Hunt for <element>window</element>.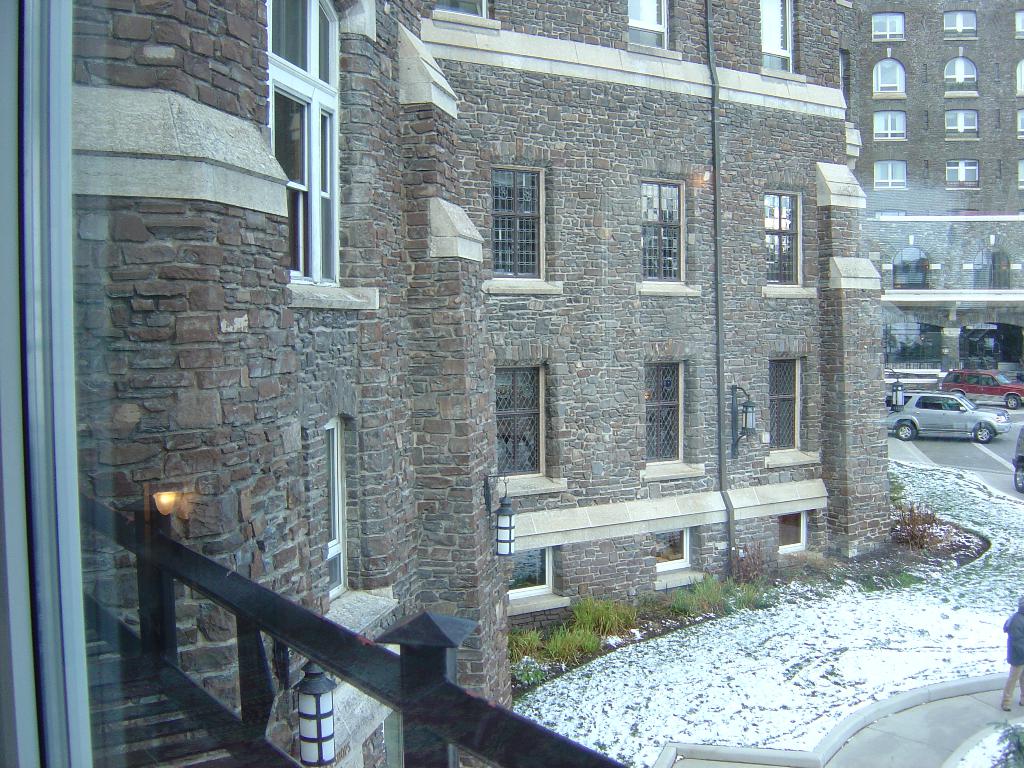
Hunted down at region(503, 552, 569, 614).
